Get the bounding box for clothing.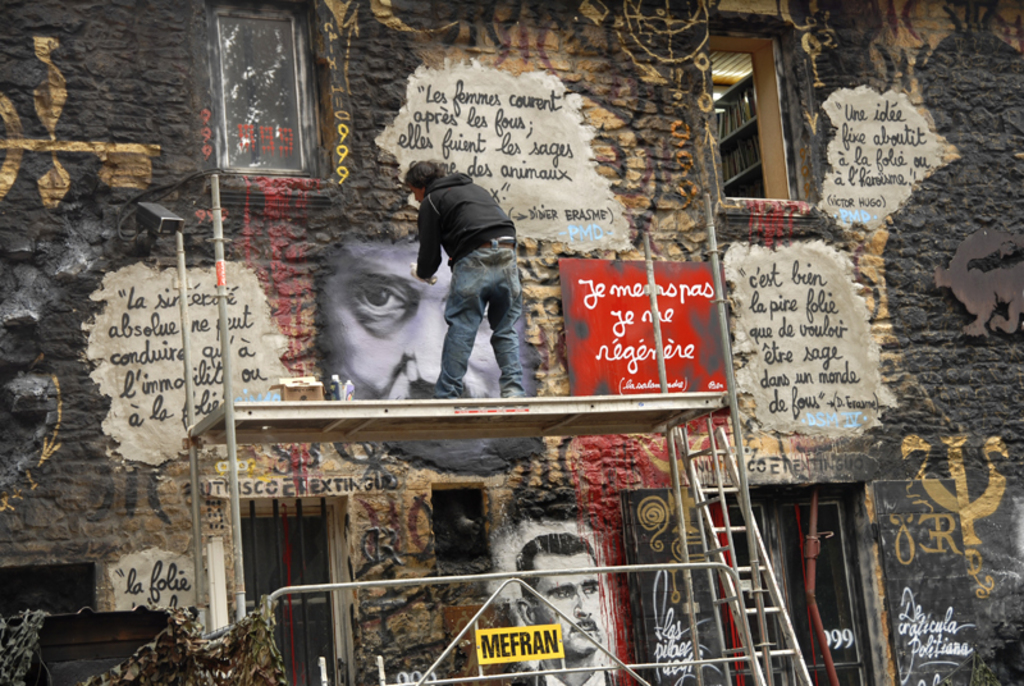
locate(412, 170, 530, 402).
